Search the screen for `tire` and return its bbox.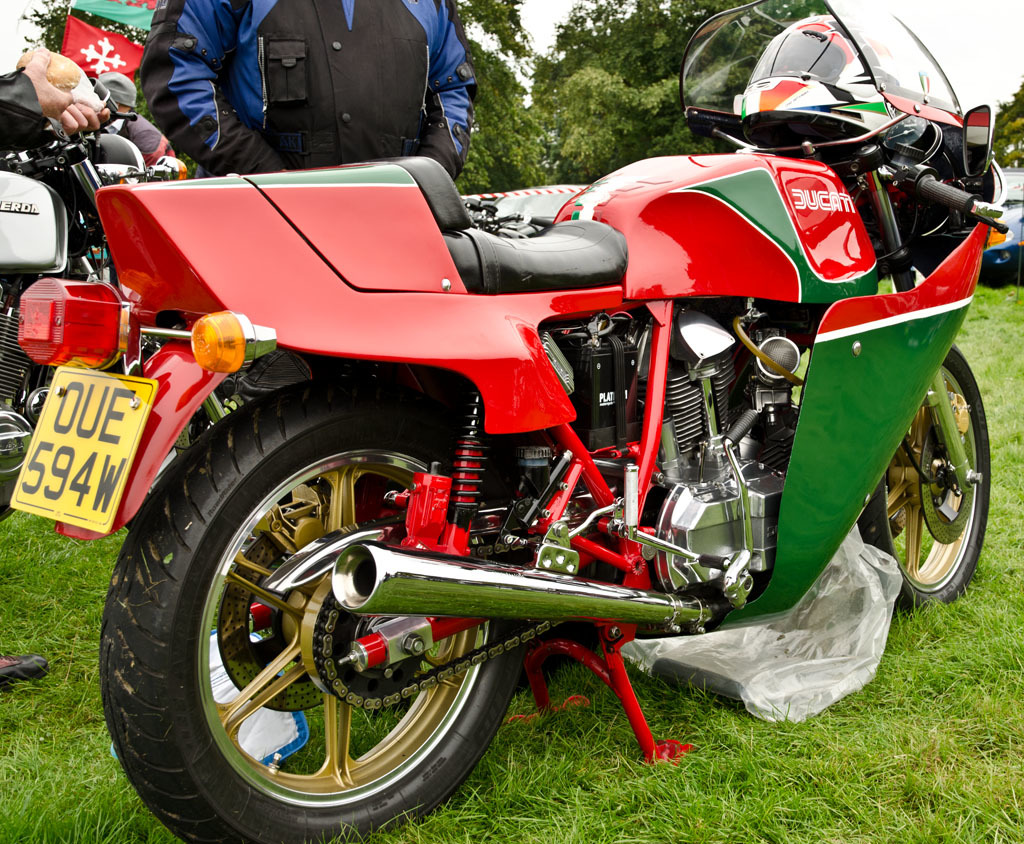
Found: region(99, 366, 542, 843).
